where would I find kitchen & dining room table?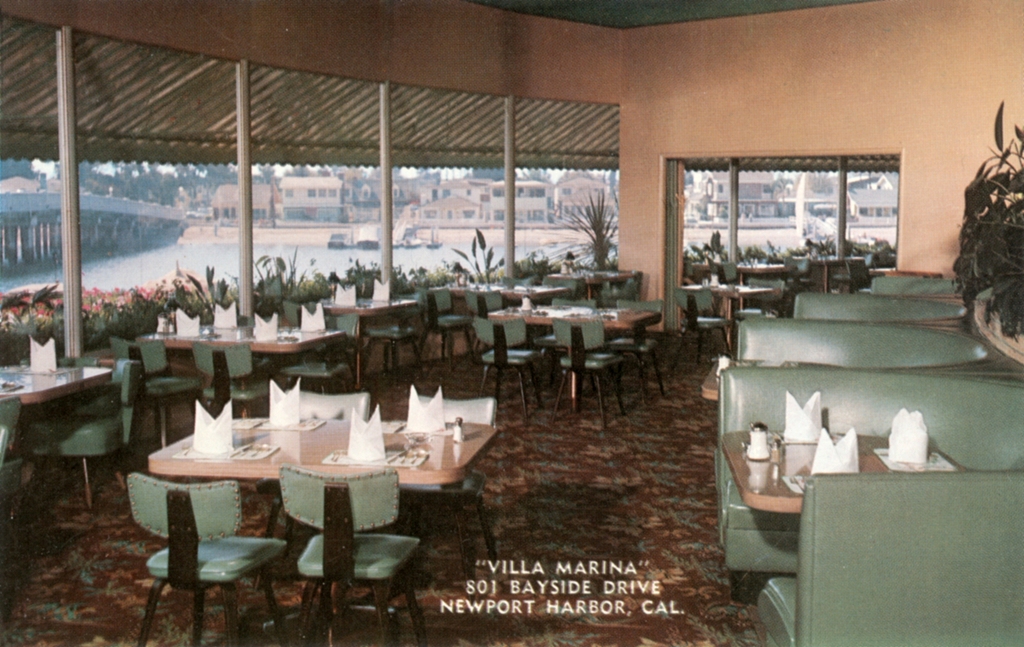
At left=141, top=373, right=504, bottom=601.
